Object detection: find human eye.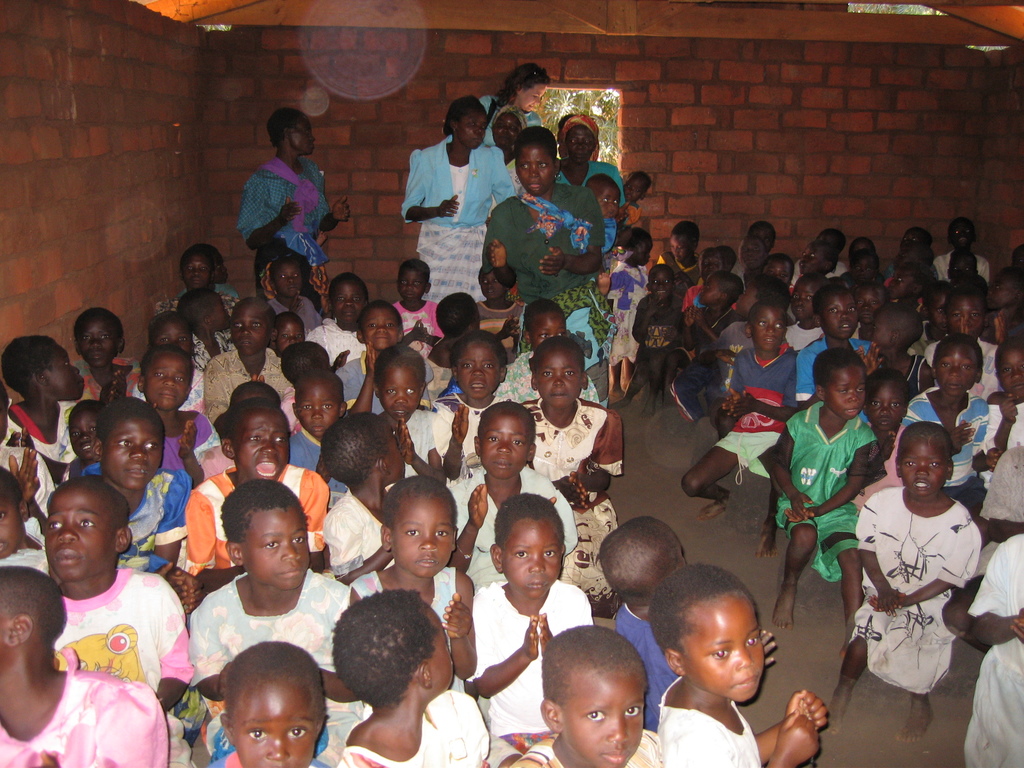
627/184/630/187.
